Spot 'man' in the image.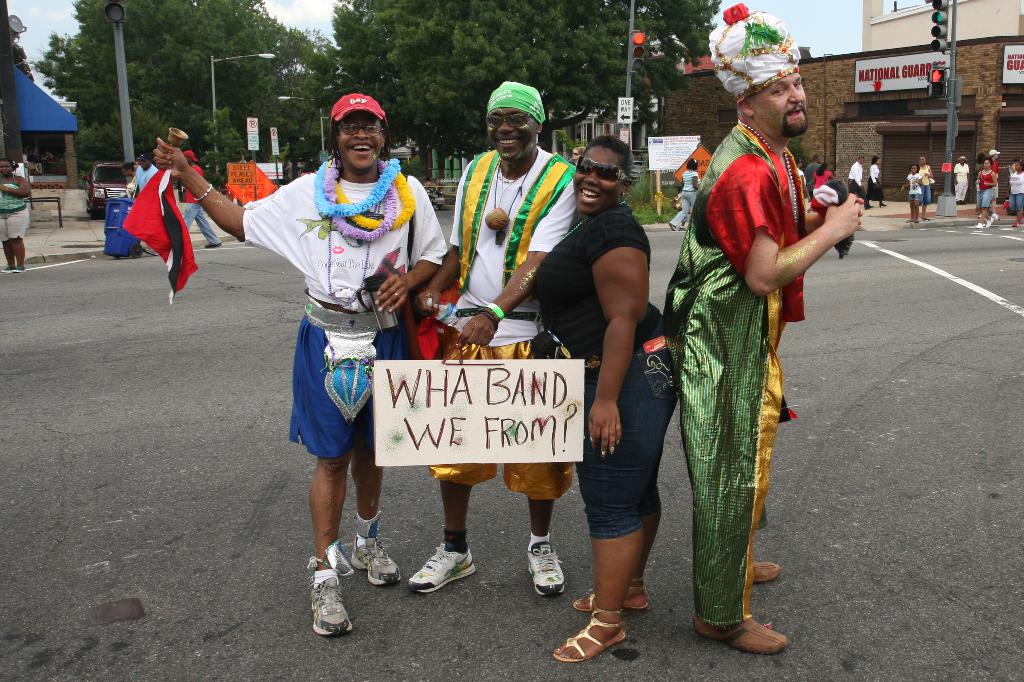
'man' found at (952, 155, 972, 206).
